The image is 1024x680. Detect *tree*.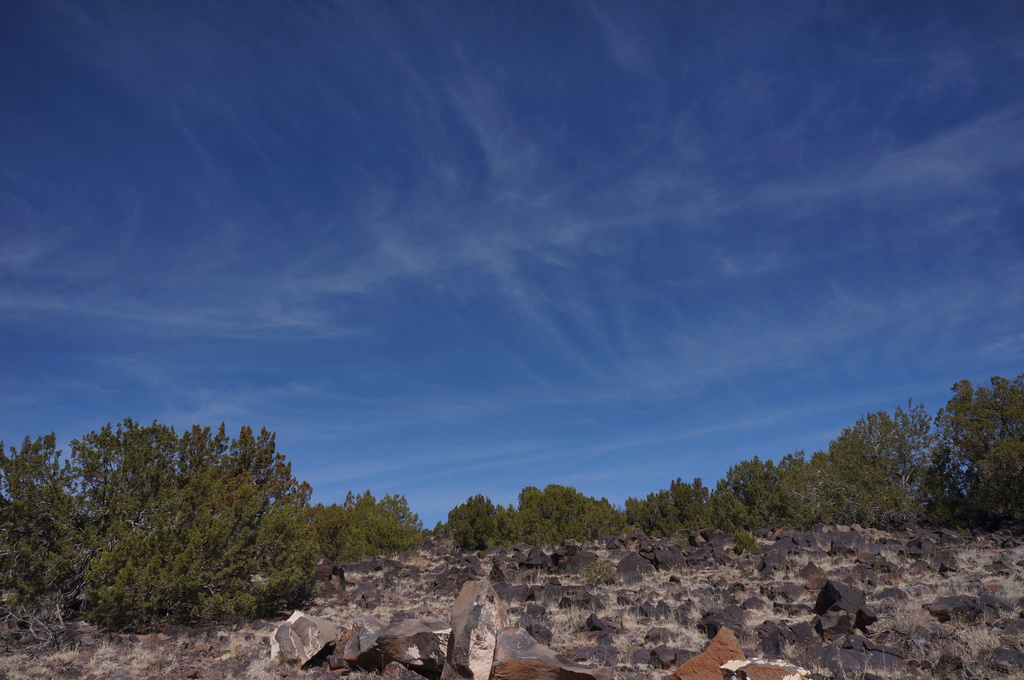
Detection: [0, 424, 330, 637].
